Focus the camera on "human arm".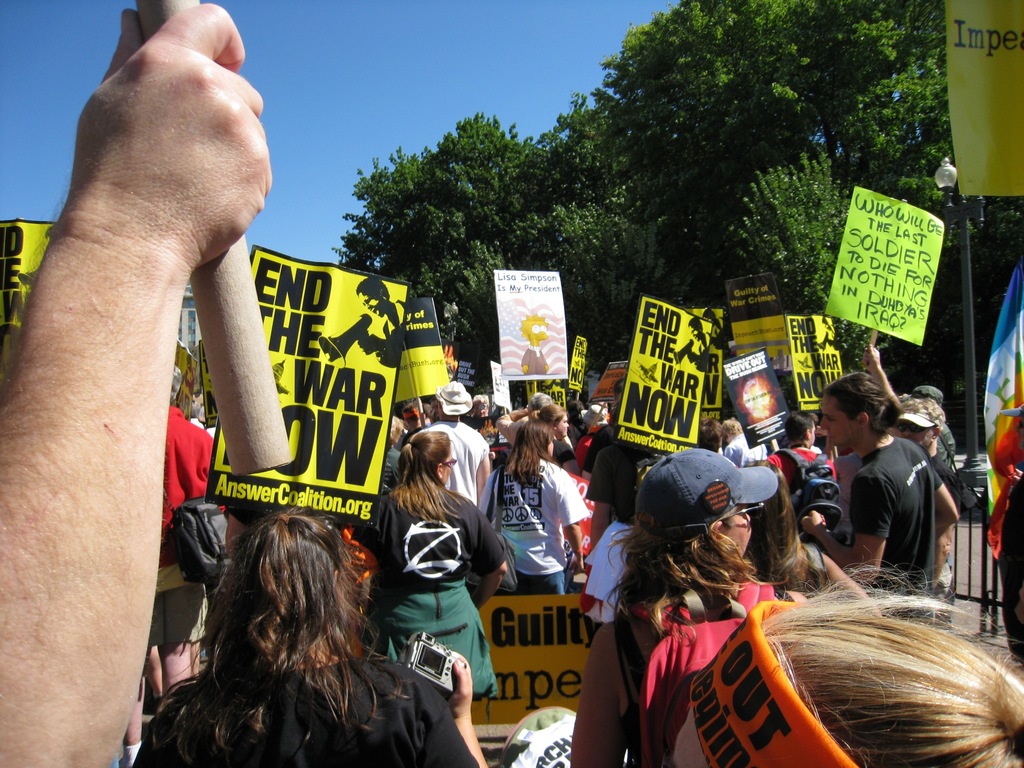
Focus region: box=[931, 467, 956, 537].
